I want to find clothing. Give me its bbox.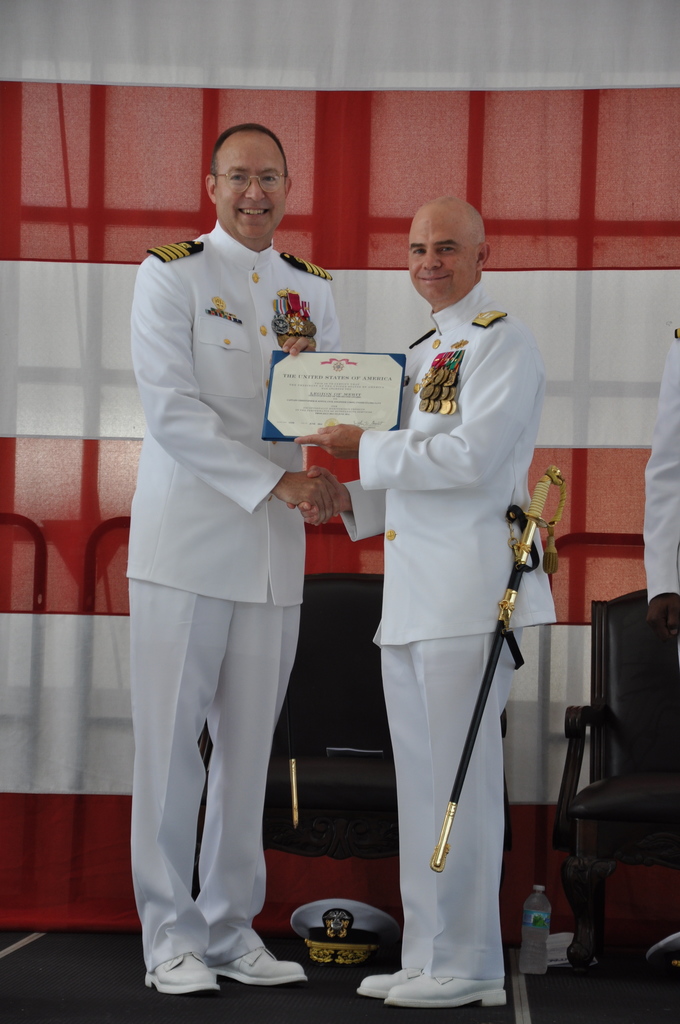
l=345, t=283, r=559, b=648.
